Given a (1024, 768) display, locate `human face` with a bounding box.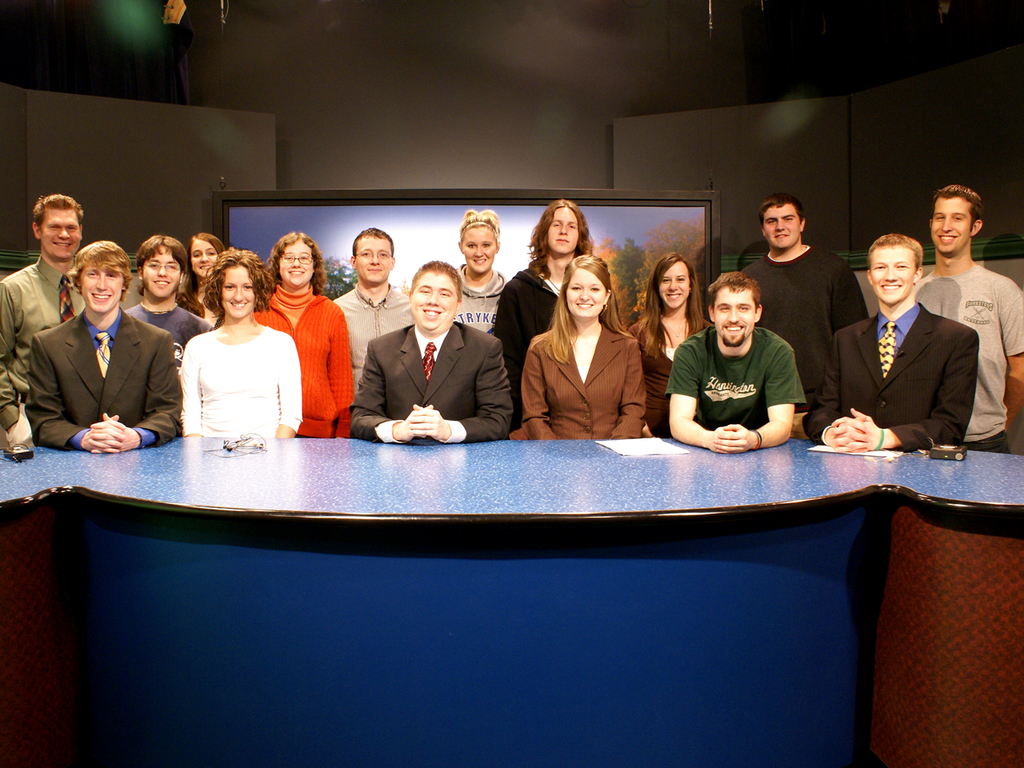
Located: (left=654, top=262, right=690, bottom=306).
